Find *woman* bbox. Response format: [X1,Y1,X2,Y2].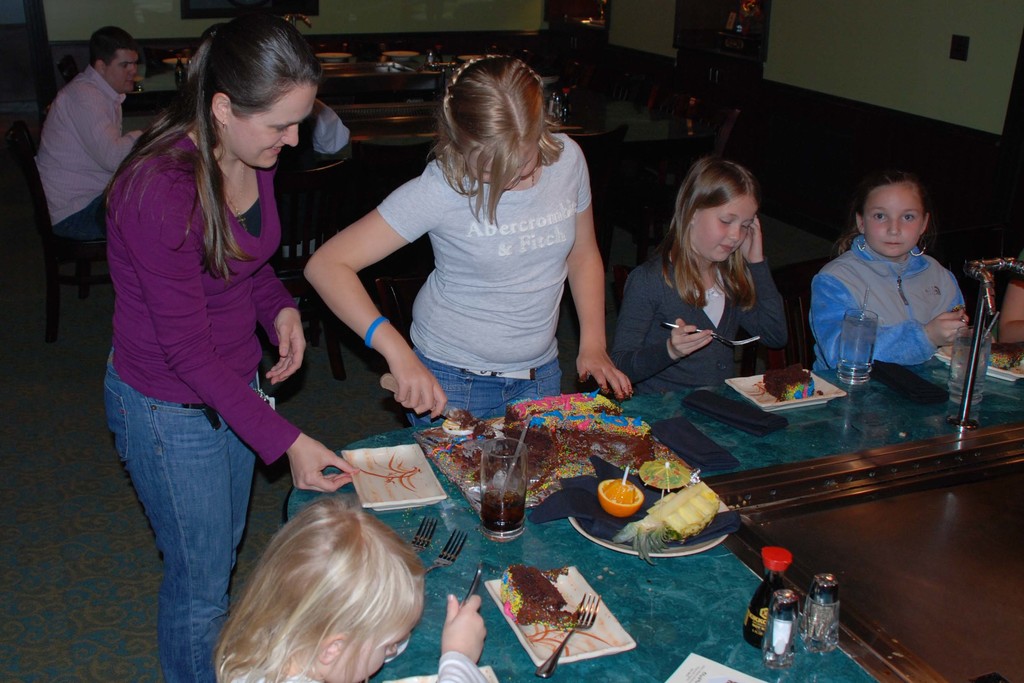
[108,6,373,682].
